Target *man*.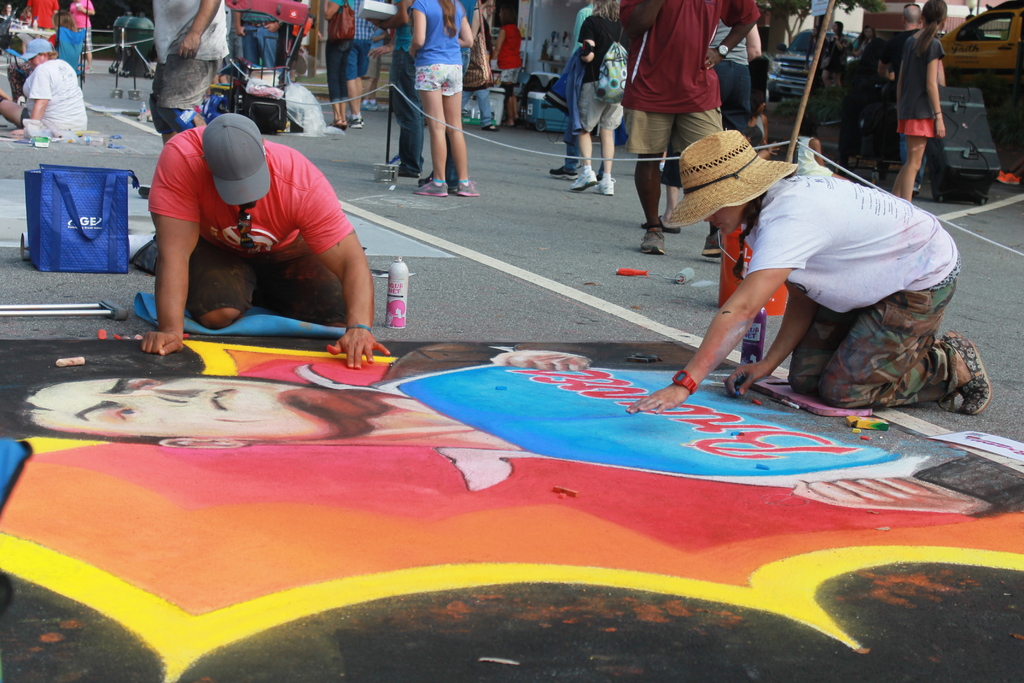
Target region: (x1=131, y1=102, x2=393, y2=351).
